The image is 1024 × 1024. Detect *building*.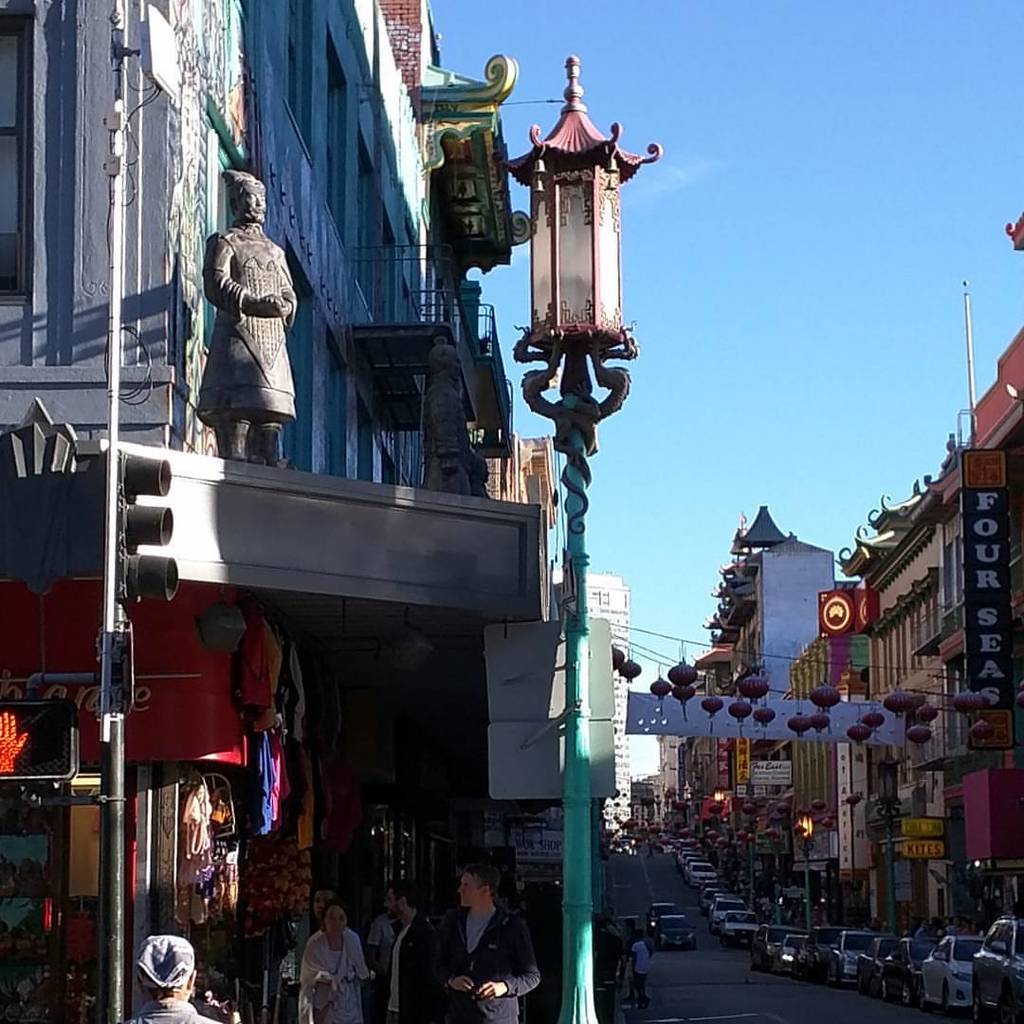
Detection: 834 265 1023 904.
